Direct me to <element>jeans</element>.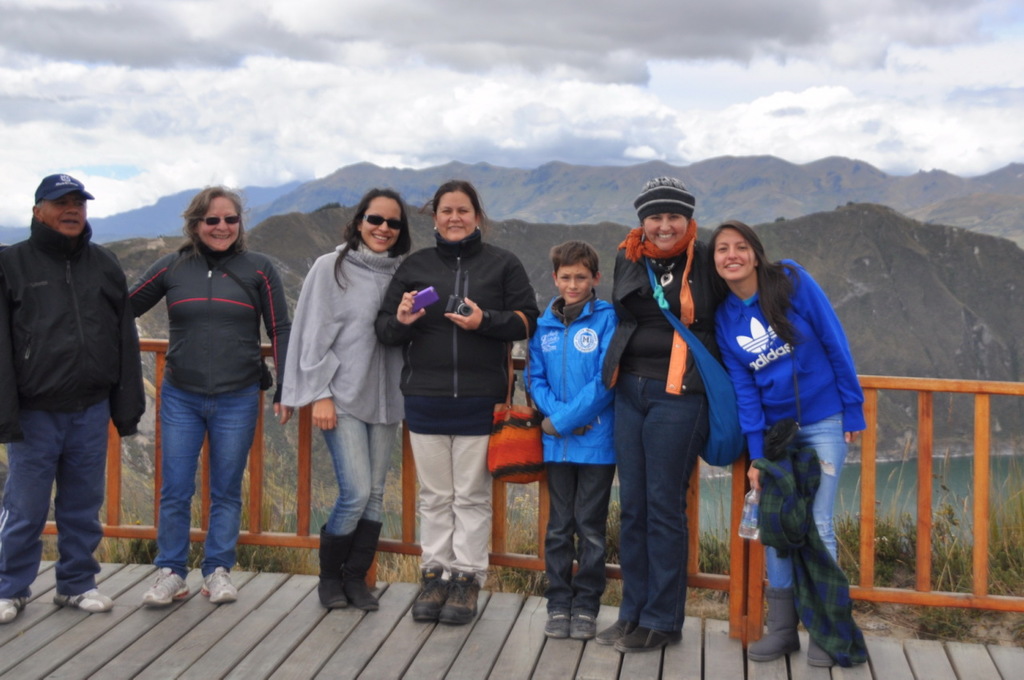
Direction: detection(609, 373, 702, 636).
